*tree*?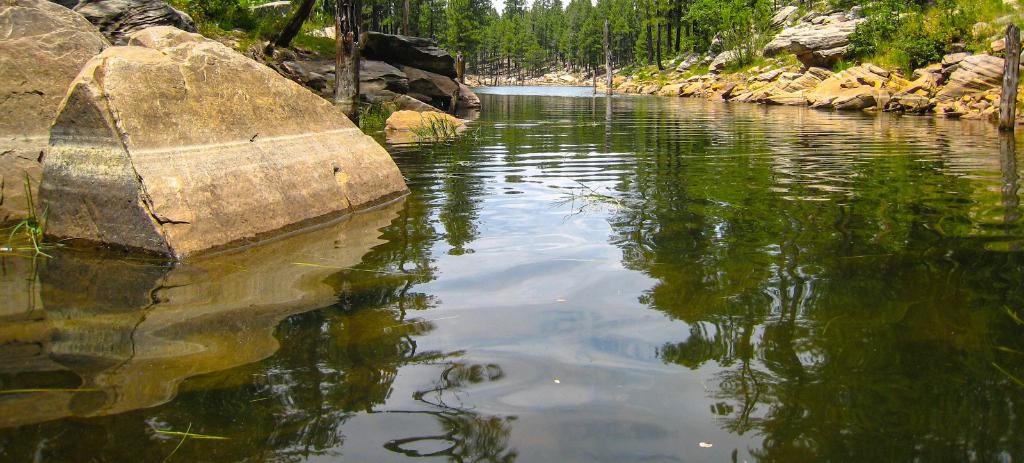
pyautogui.locateOnScreen(470, 13, 493, 70)
